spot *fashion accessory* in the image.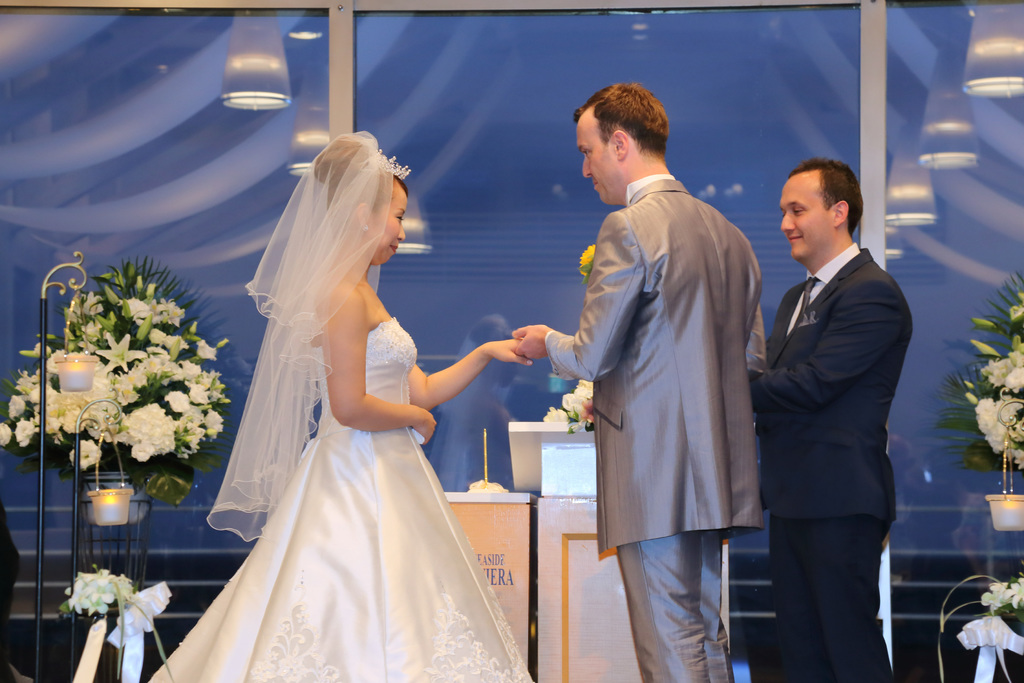
*fashion accessory* found at (787, 273, 822, 329).
